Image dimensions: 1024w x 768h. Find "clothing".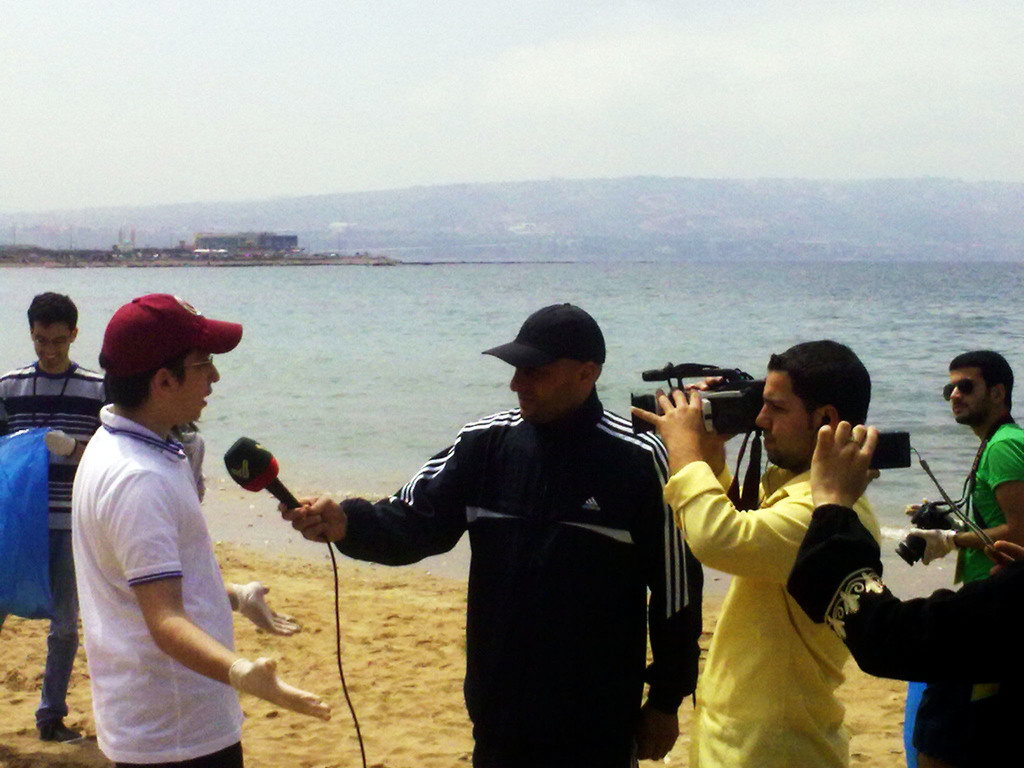
bbox(66, 404, 246, 767).
